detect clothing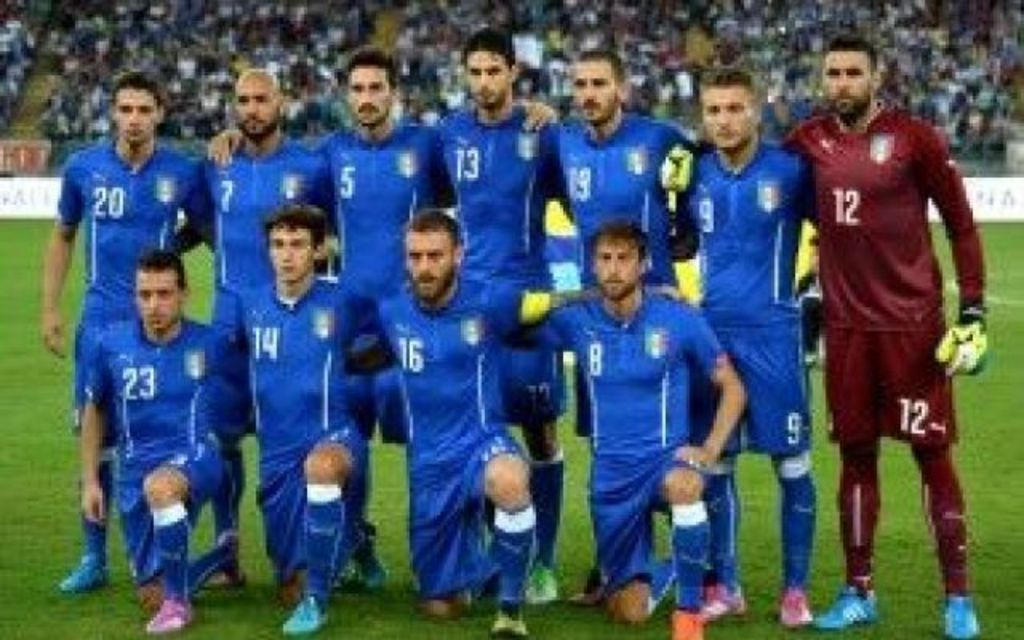
<bbox>478, 269, 710, 614</bbox>
